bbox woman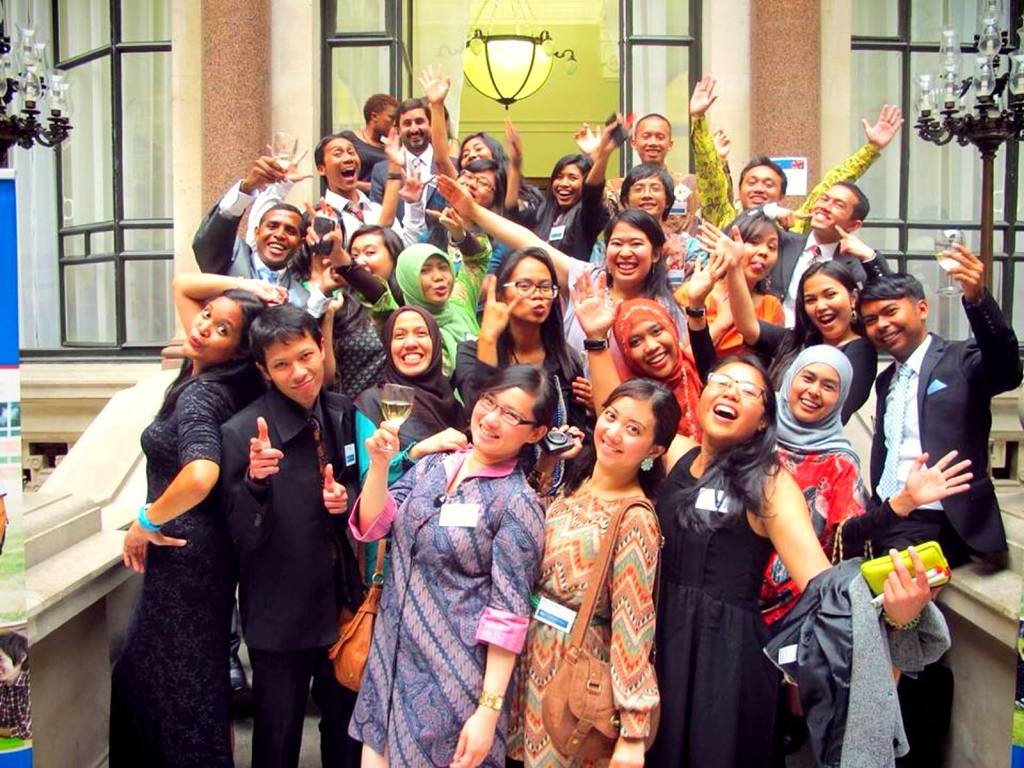
<region>418, 152, 508, 265</region>
